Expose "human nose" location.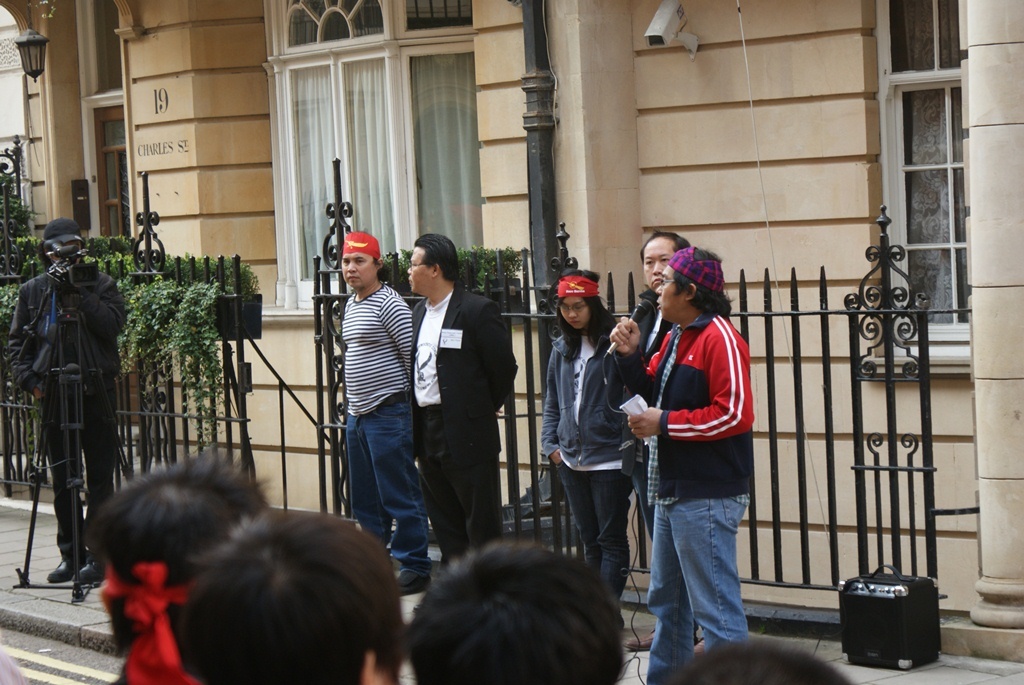
Exposed at box(407, 264, 412, 273).
